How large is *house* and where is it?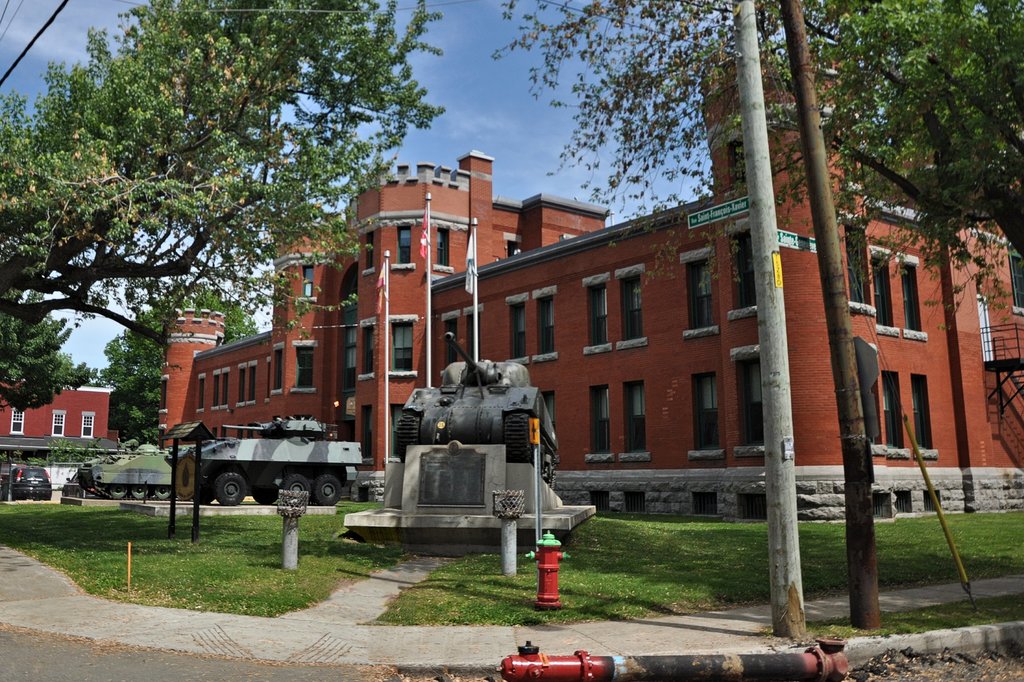
Bounding box: detection(6, 375, 121, 446).
